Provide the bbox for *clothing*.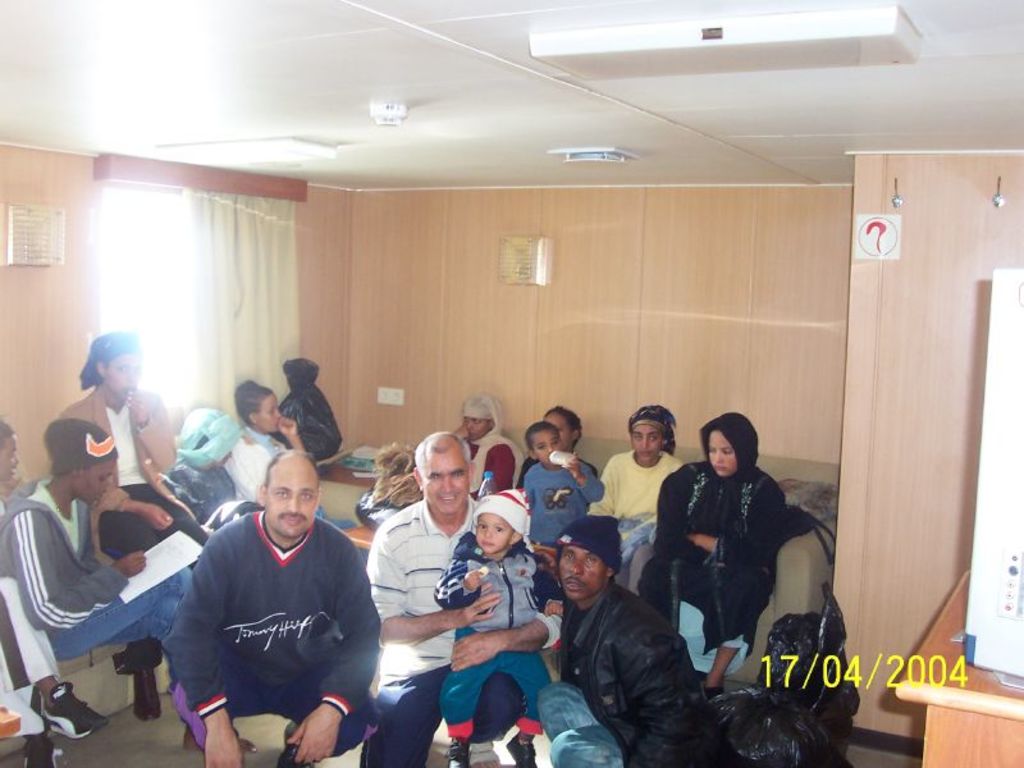
pyautogui.locateOnScreen(515, 454, 590, 488).
